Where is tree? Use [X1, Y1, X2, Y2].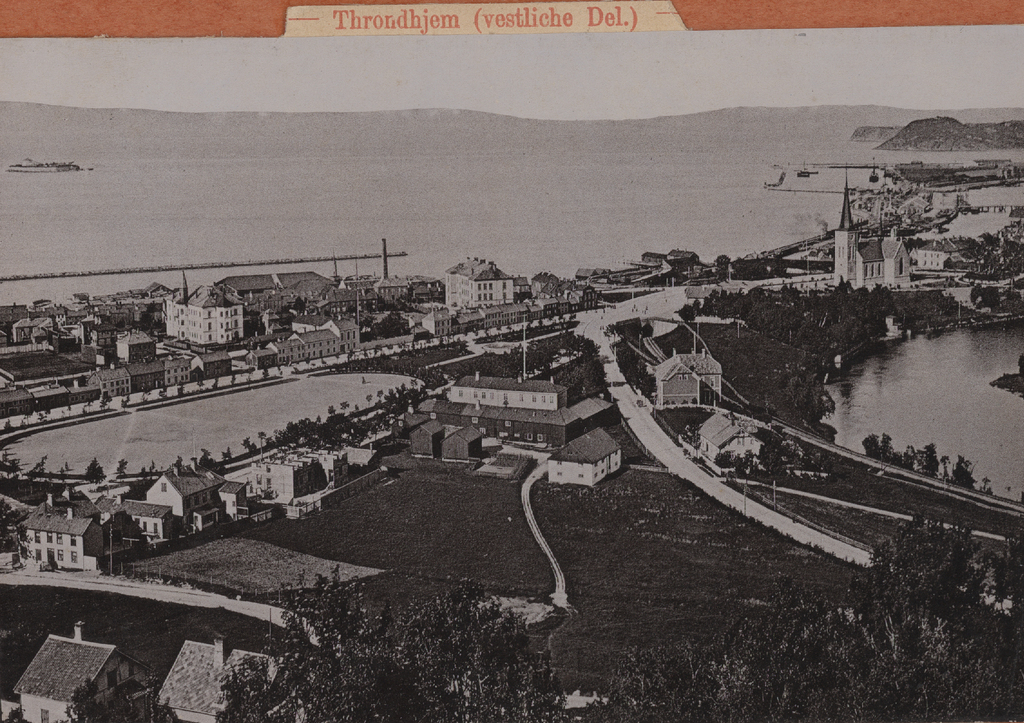
[707, 250, 743, 289].
